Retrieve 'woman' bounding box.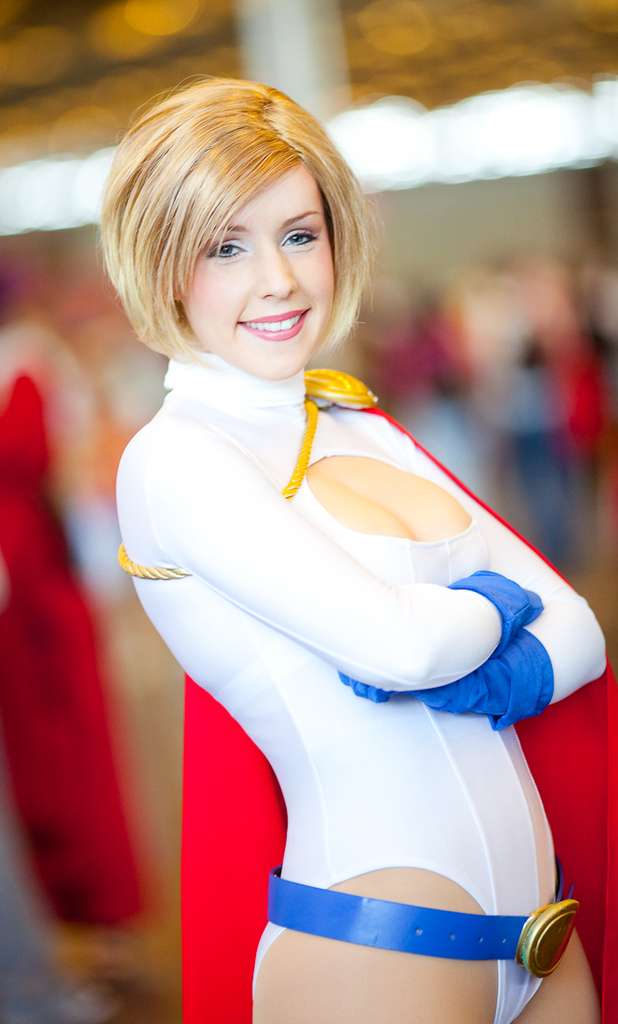
Bounding box: 93 115 607 1003.
